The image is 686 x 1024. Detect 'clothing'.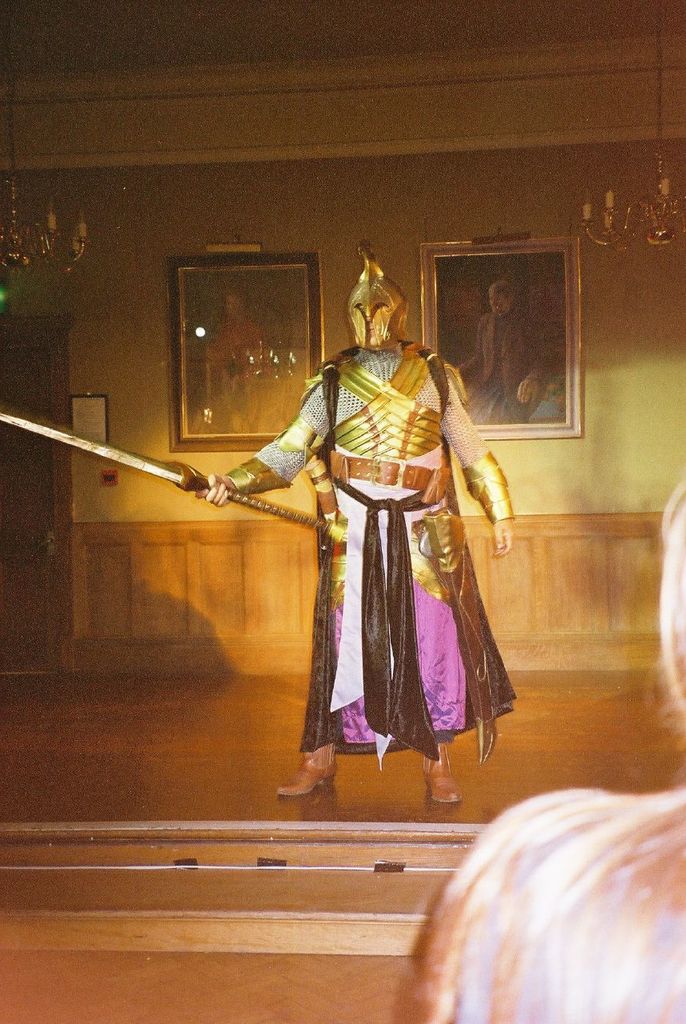
Detection: bbox=(303, 330, 509, 772).
